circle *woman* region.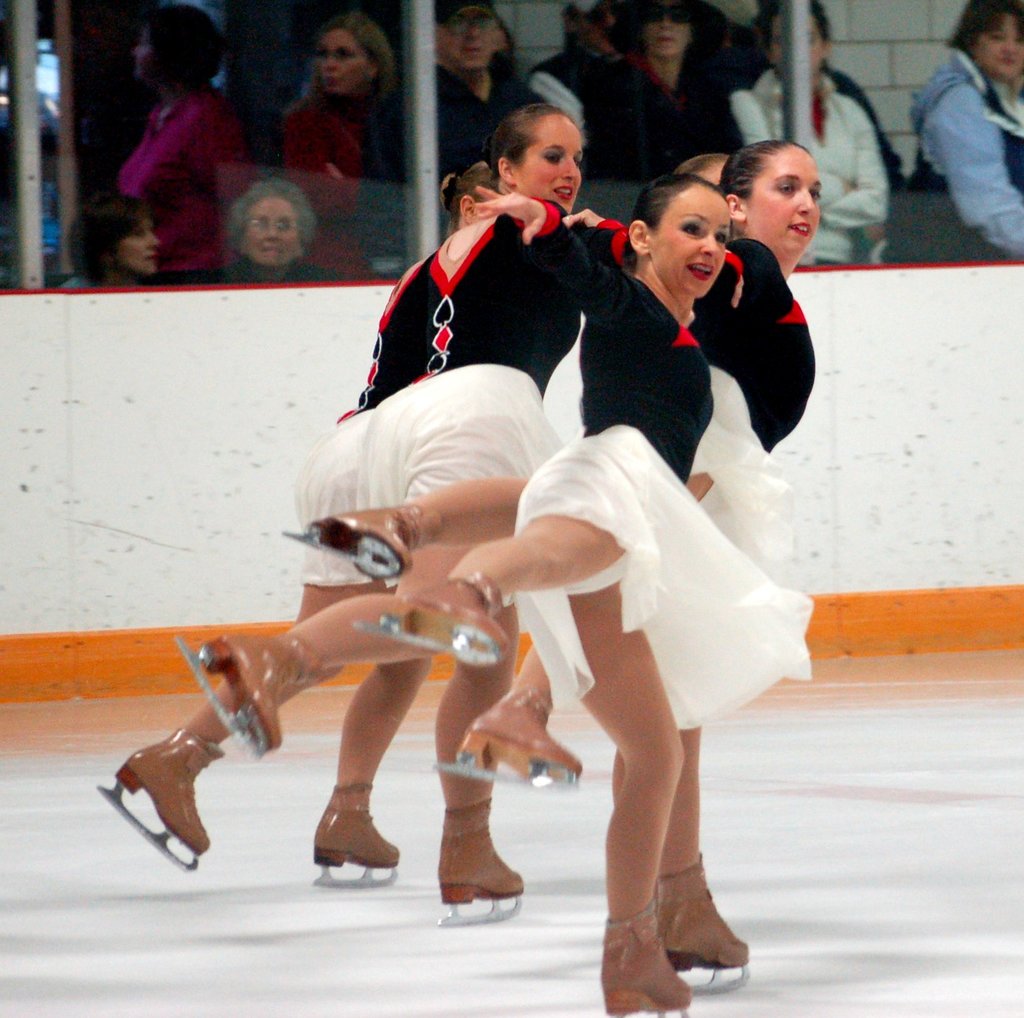
Region: 95:163:513:890.
